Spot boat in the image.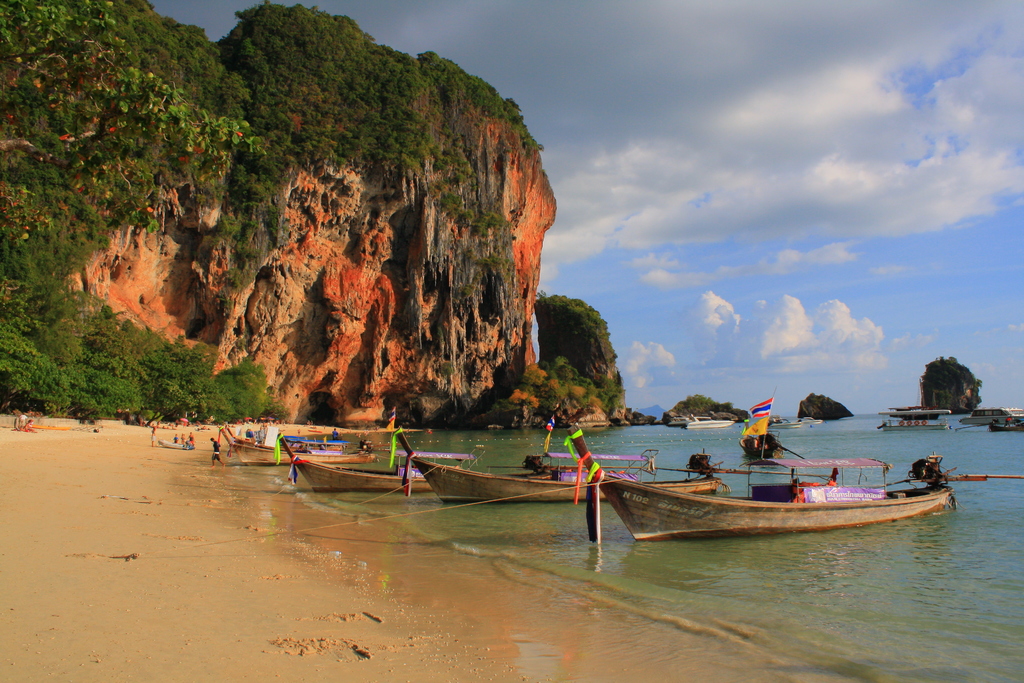
boat found at pyautogui.locateOnScreen(765, 414, 804, 429).
